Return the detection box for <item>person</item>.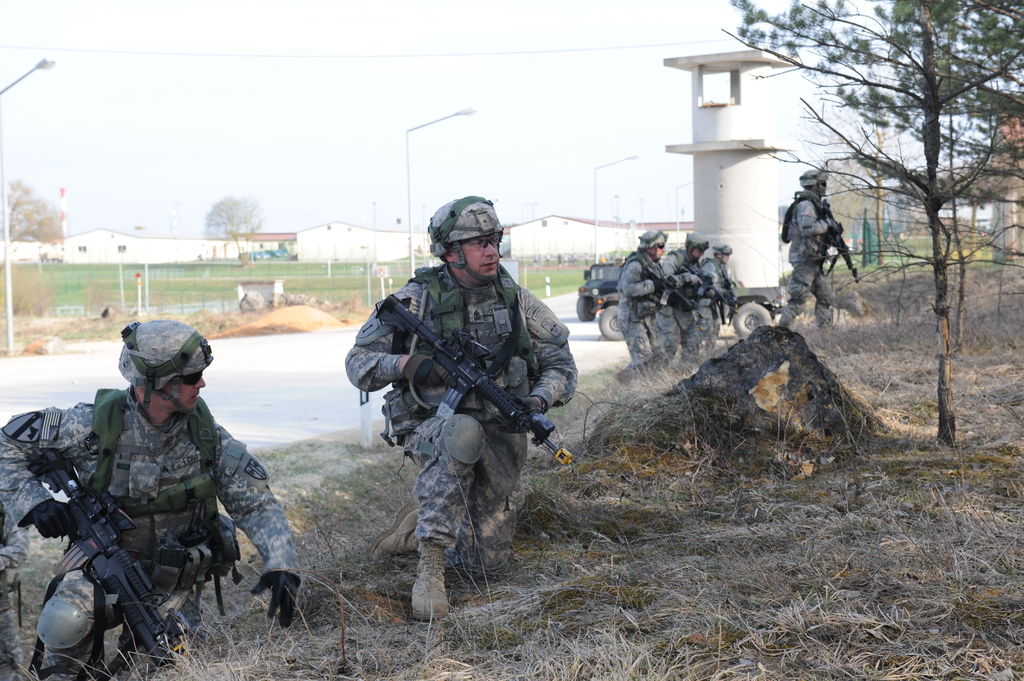
{"x1": 615, "y1": 225, "x2": 684, "y2": 374}.
